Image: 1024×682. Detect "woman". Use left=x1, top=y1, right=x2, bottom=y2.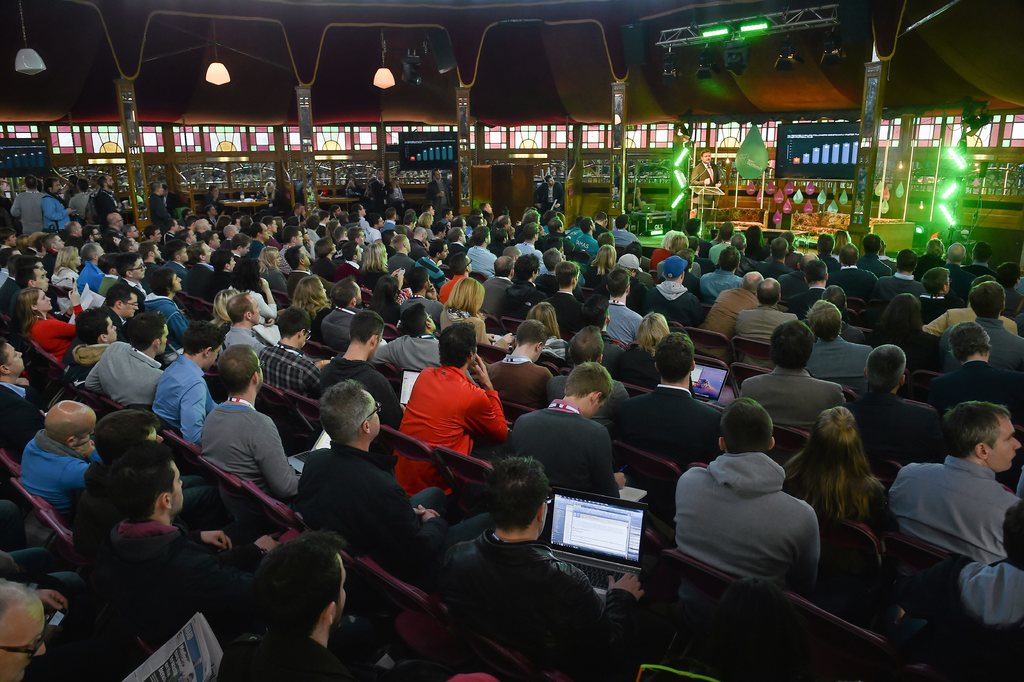
left=510, top=300, right=572, bottom=364.
